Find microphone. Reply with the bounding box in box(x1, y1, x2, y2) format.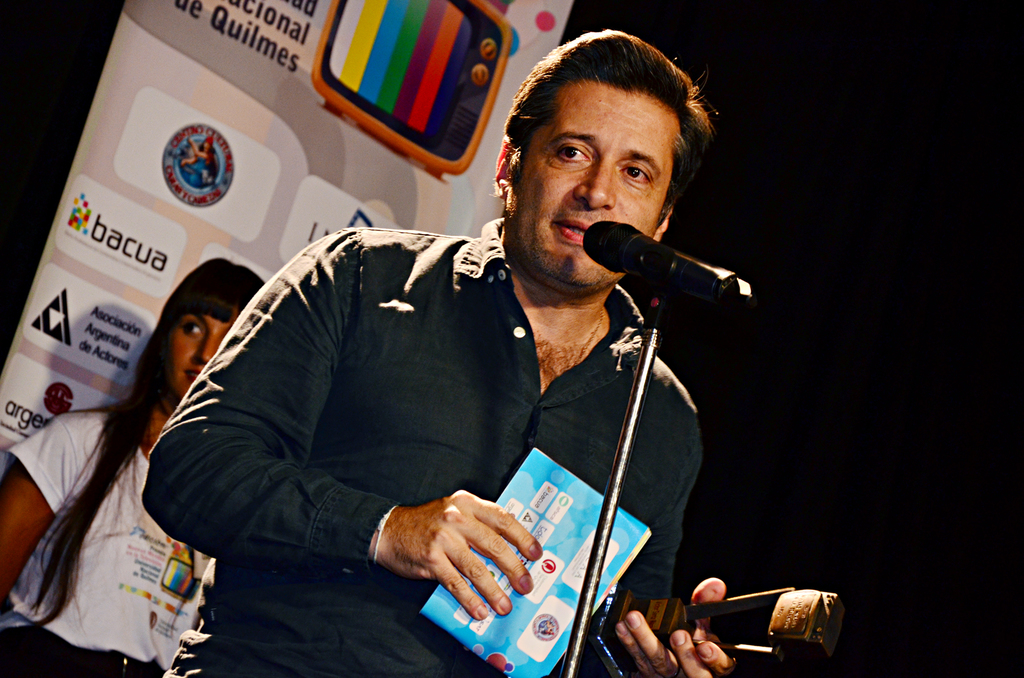
box(582, 222, 744, 321).
